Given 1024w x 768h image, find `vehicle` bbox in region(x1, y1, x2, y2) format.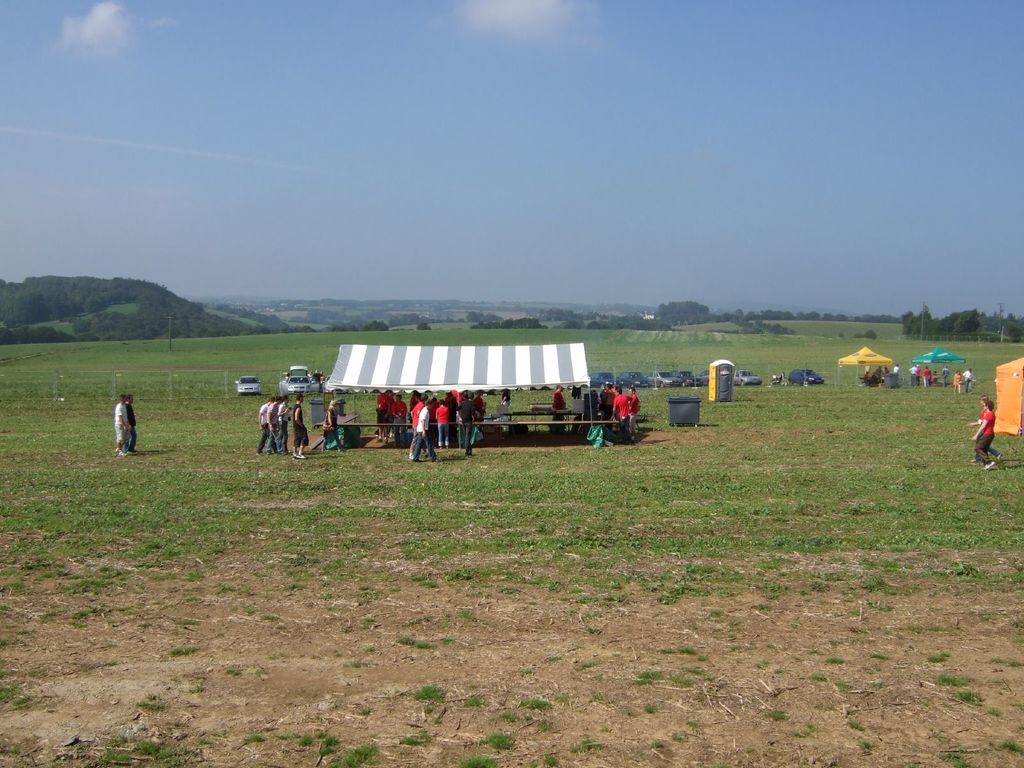
region(683, 369, 703, 384).
